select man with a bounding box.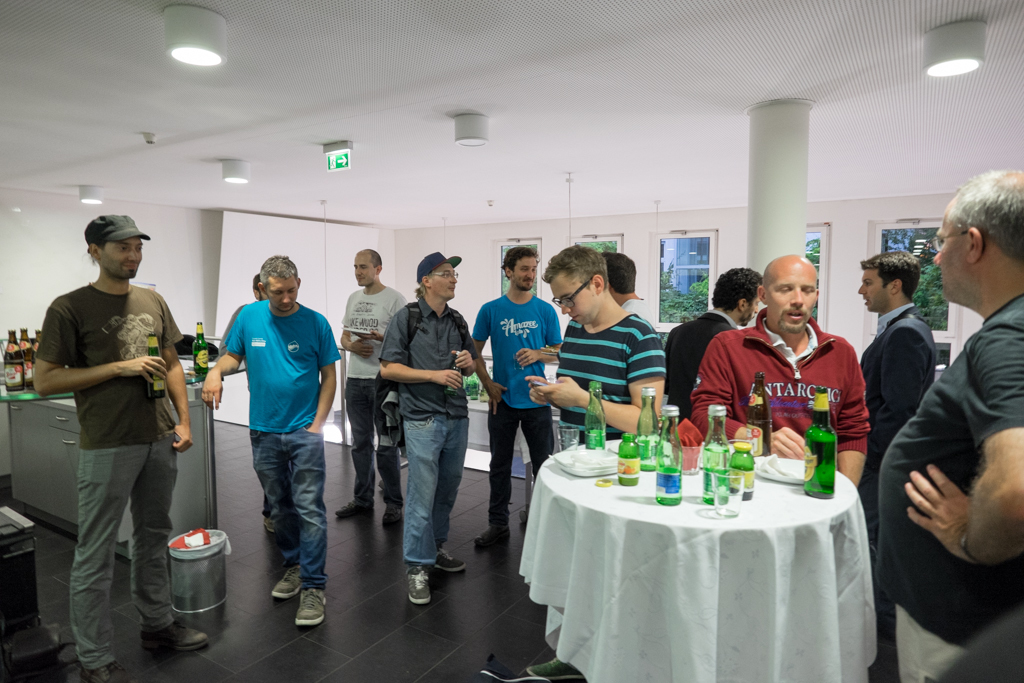
l=873, t=168, r=1023, b=673.
